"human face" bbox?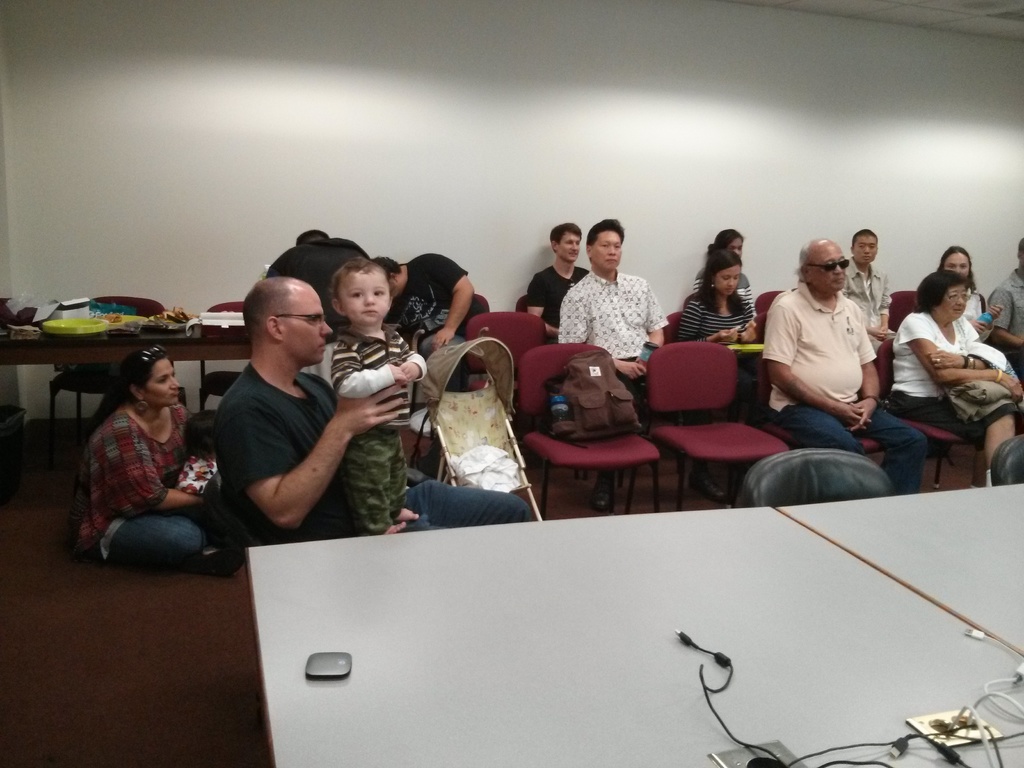
{"left": 728, "top": 236, "right": 743, "bottom": 257}
